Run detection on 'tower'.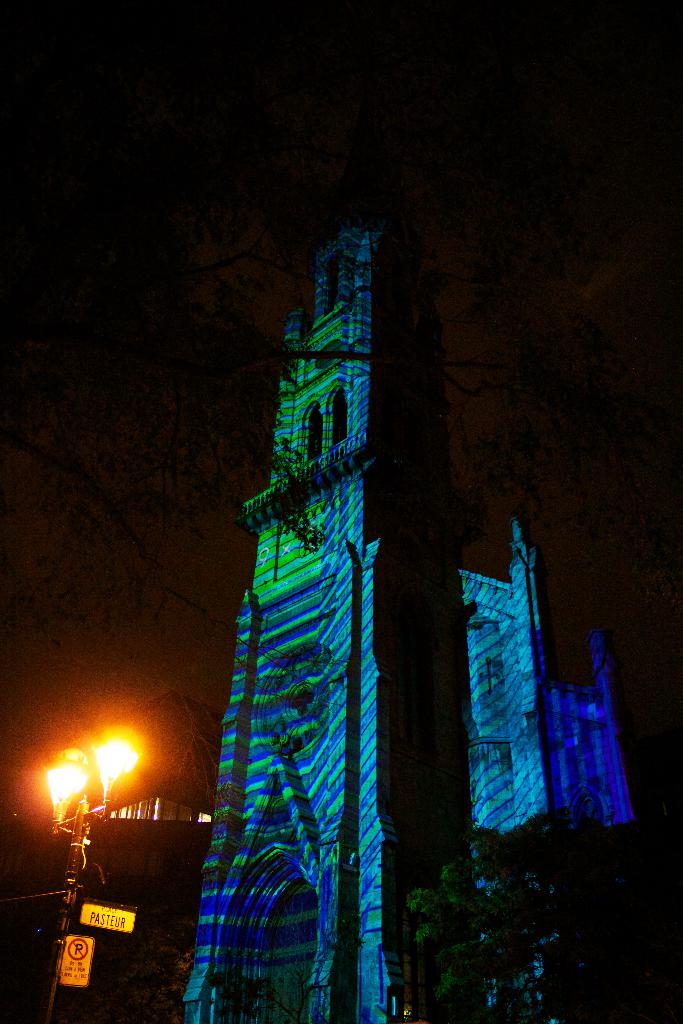
Result: left=188, top=111, right=434, bottom=1023.
